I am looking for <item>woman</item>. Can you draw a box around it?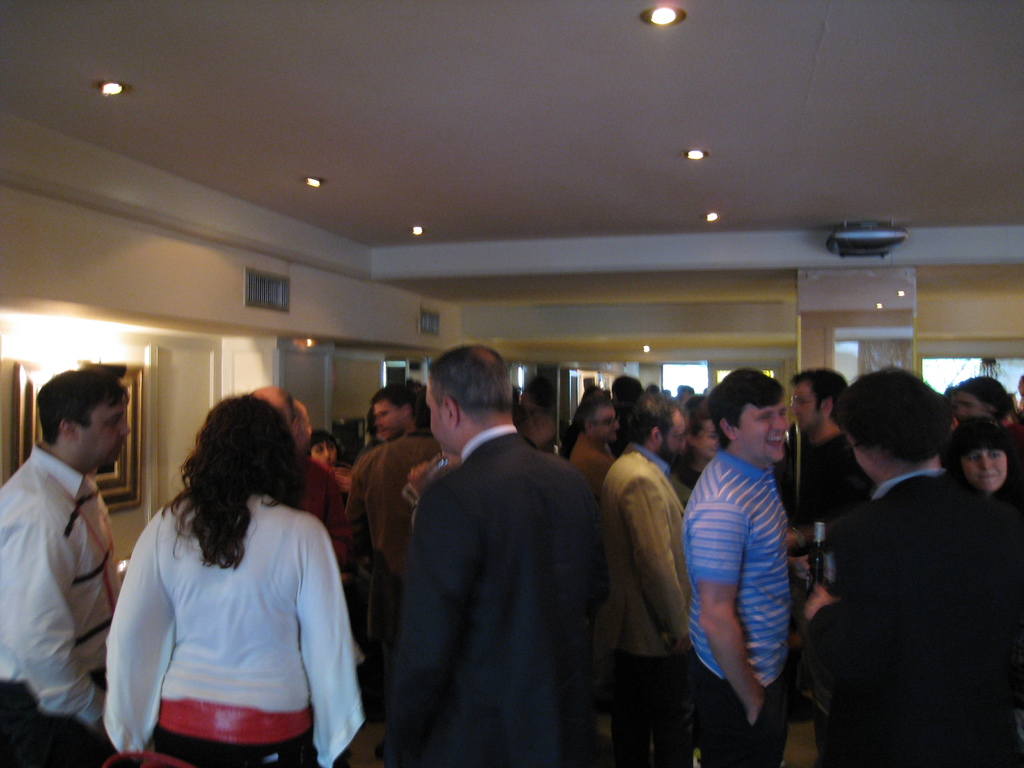
Sure, the bounding box is 933/417/1023/511.
